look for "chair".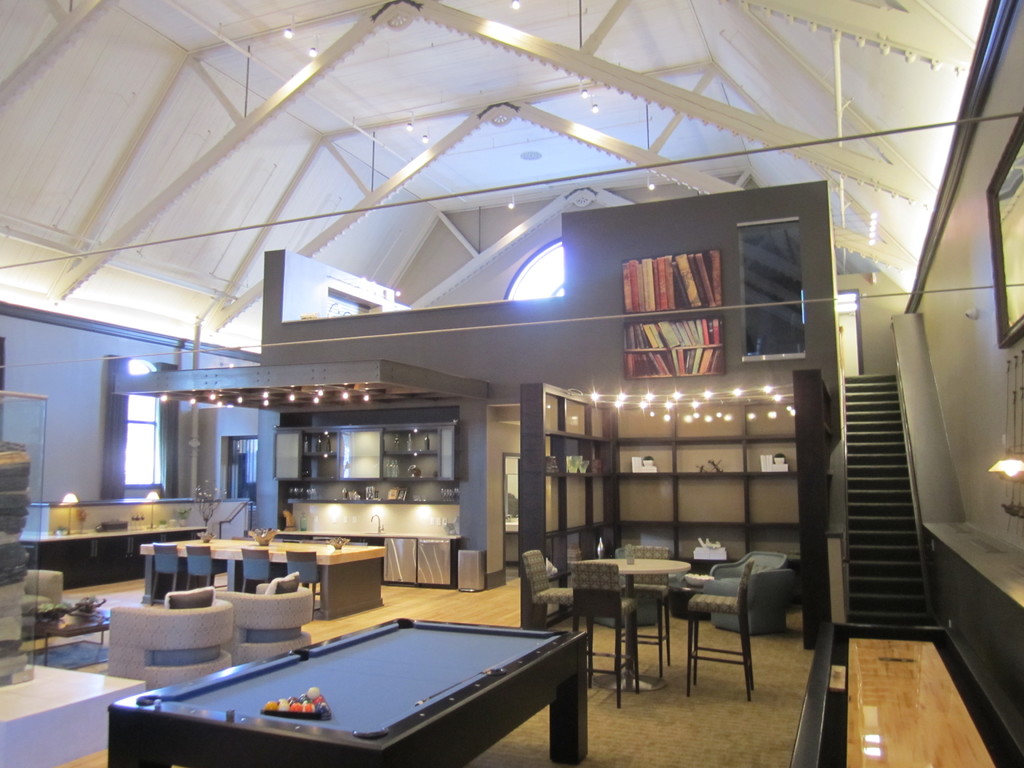
Found: [x1=521, y1=547, x2=583, y2=636].
